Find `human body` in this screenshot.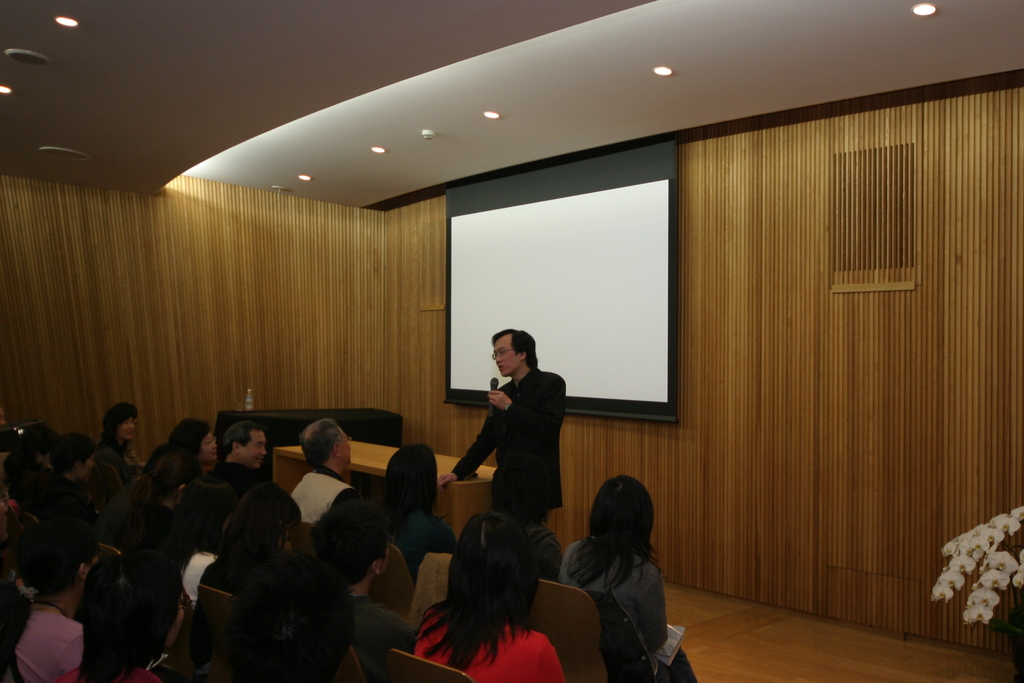
The bounding box for `human body` is left=88, top=398, right=154, bottom=504.
